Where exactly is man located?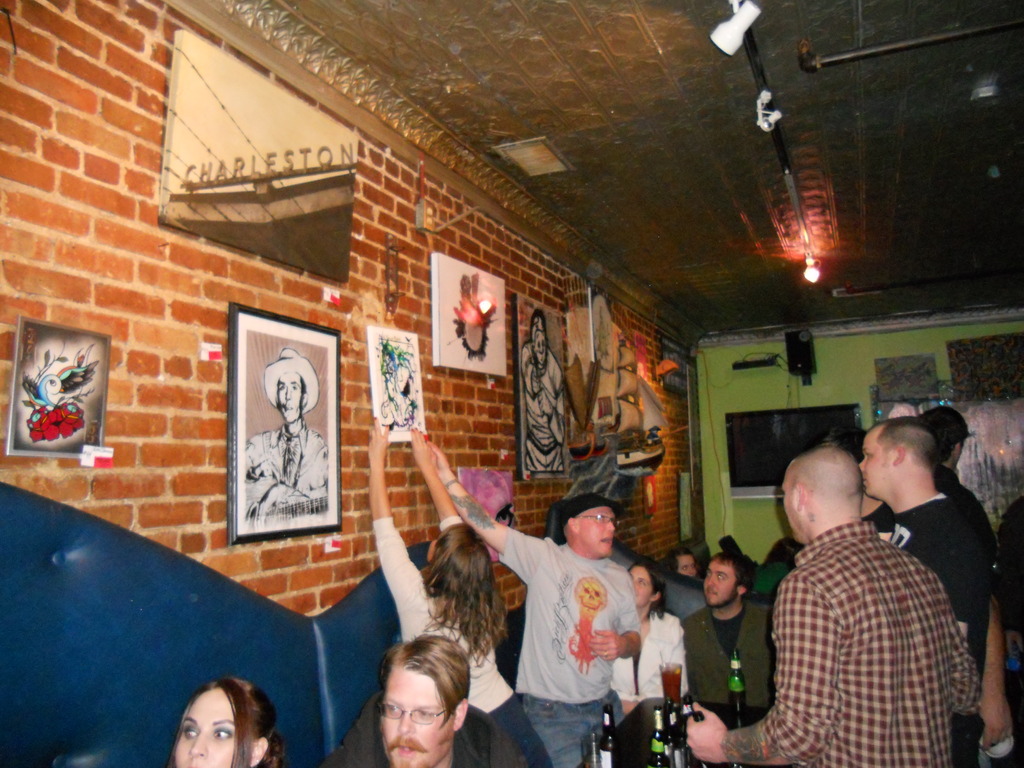
Its bounding box is 690, 445, 982, 767.
